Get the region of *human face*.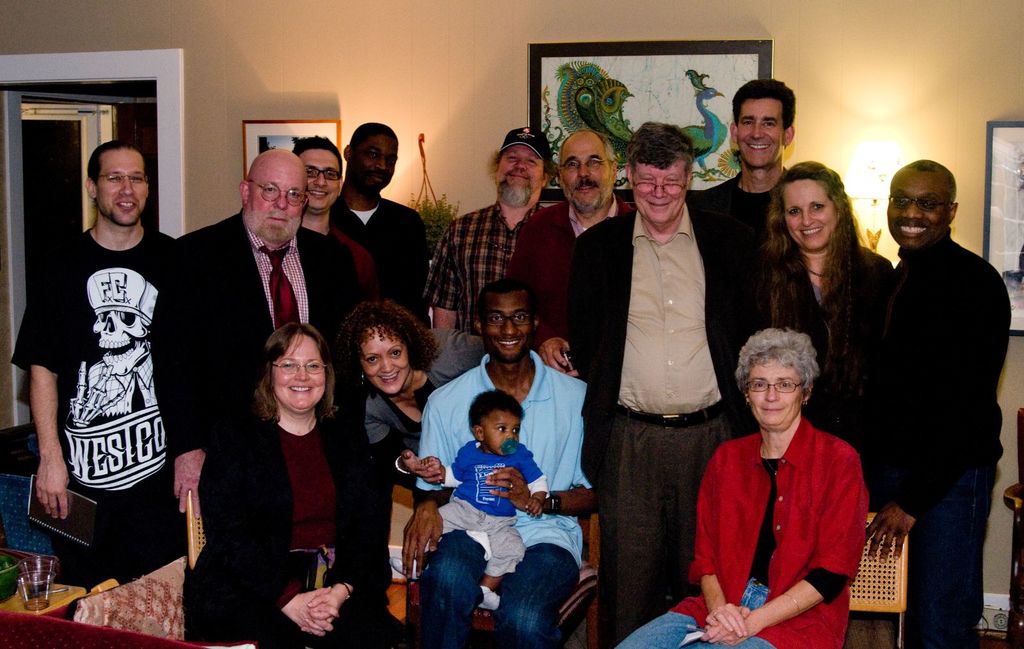
{"left": 247, "top": 158, "right": 305, "bottom": 243}.
